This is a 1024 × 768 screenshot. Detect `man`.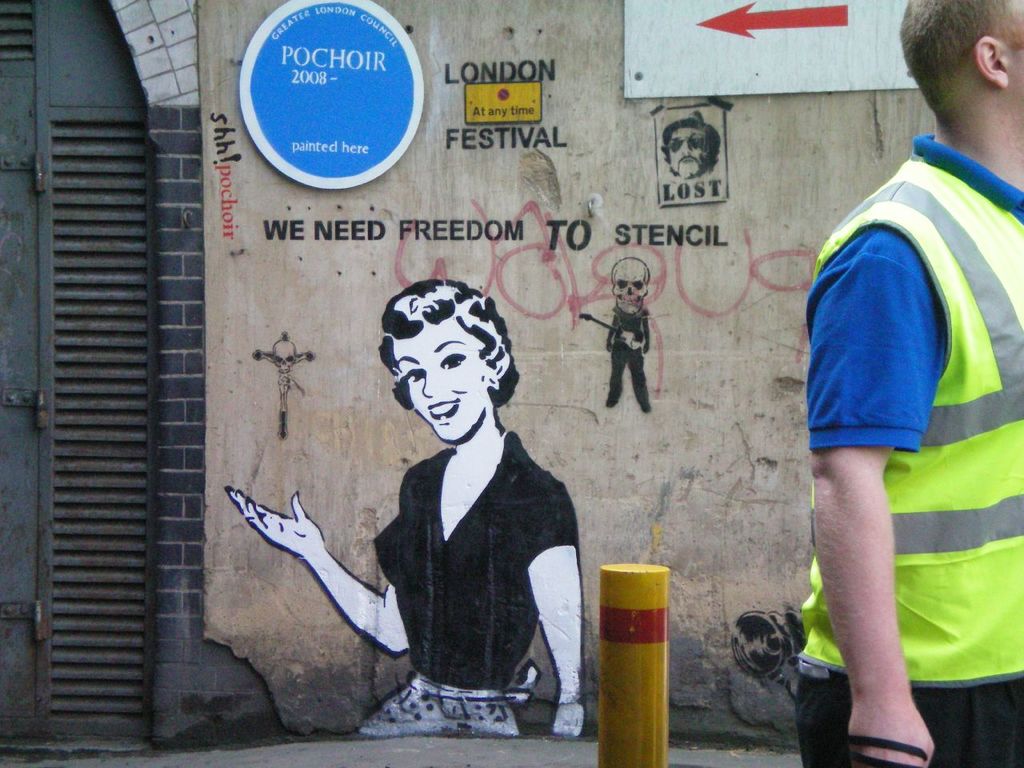
bbox=(768, 14, 1023, 767).
